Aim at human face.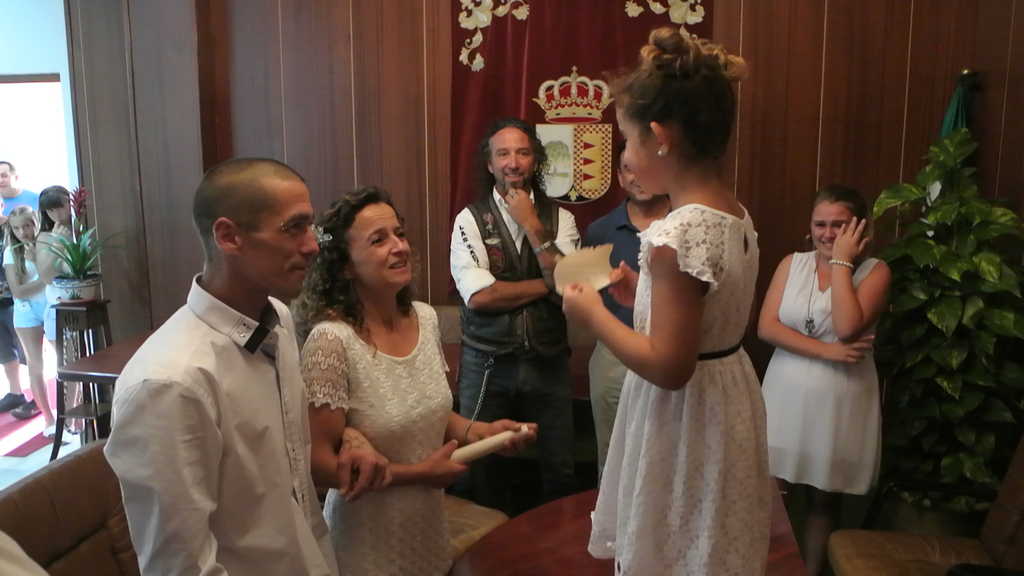
Aimed at pyautogui.locateOnScreen(811, 203, 853, 257).
